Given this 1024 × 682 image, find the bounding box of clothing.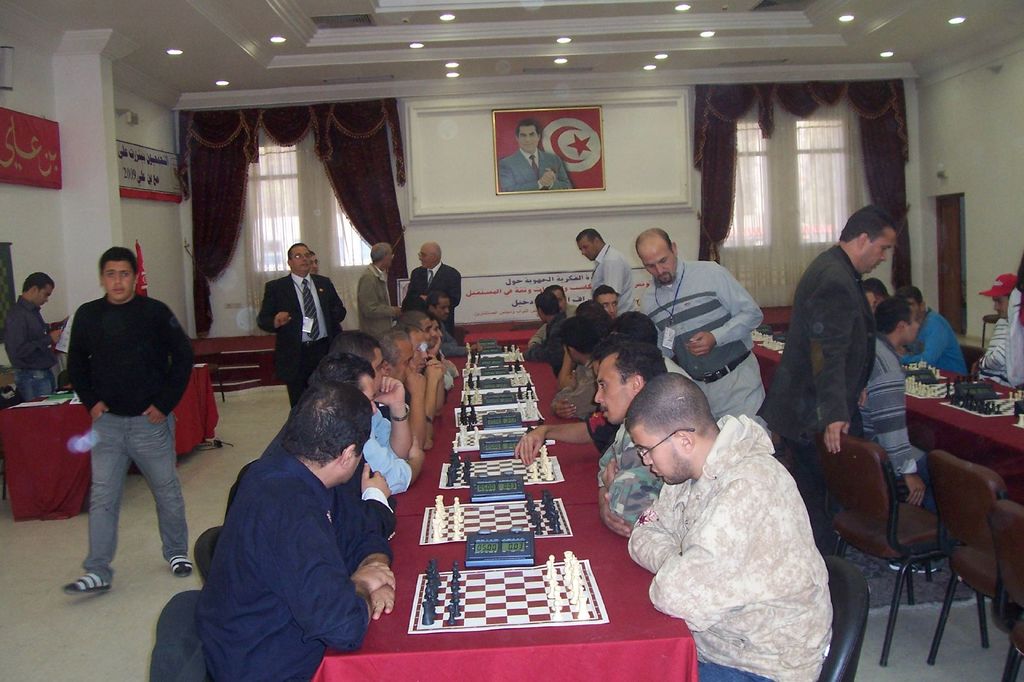
[left=500, top=148, right=570, bottom=191].
